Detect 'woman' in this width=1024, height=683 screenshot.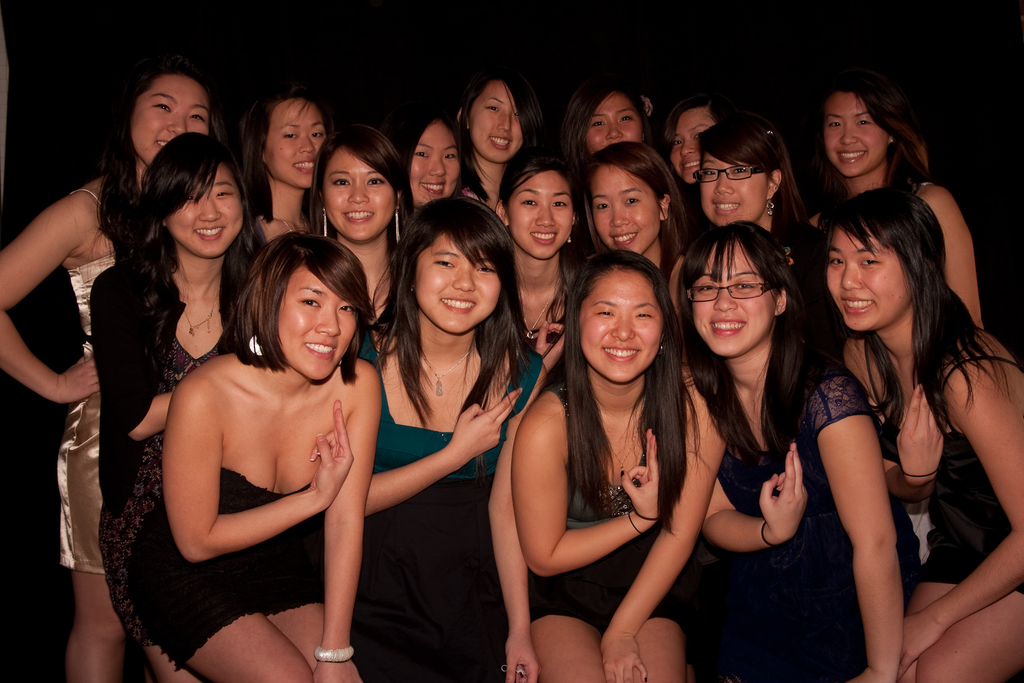
Detection: (490,148,601,378).
